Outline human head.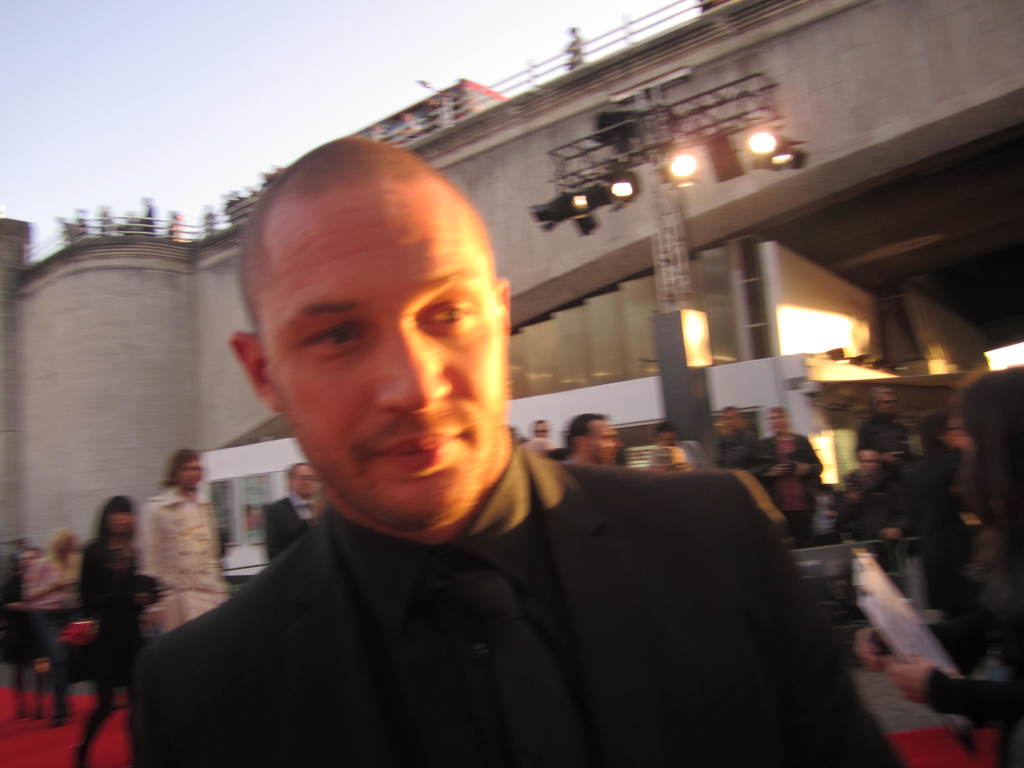
Outline: (x1=166, y1=454, x2=207, y2=490).
